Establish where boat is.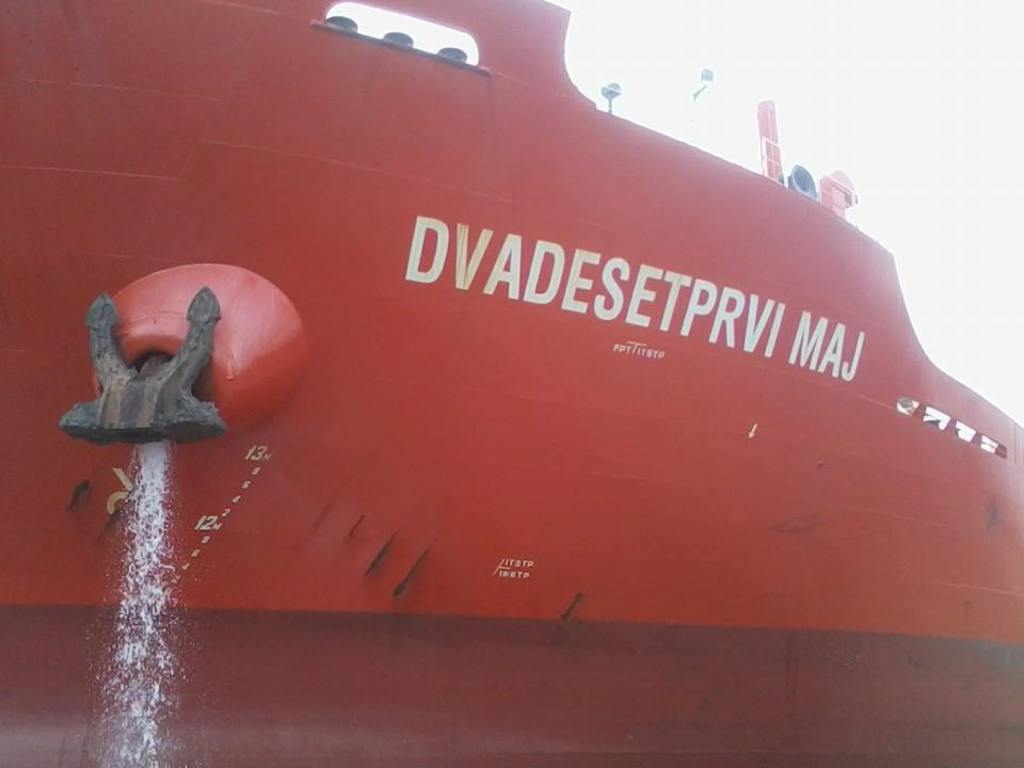
Established at Rect(84, 14, 972, 722).
